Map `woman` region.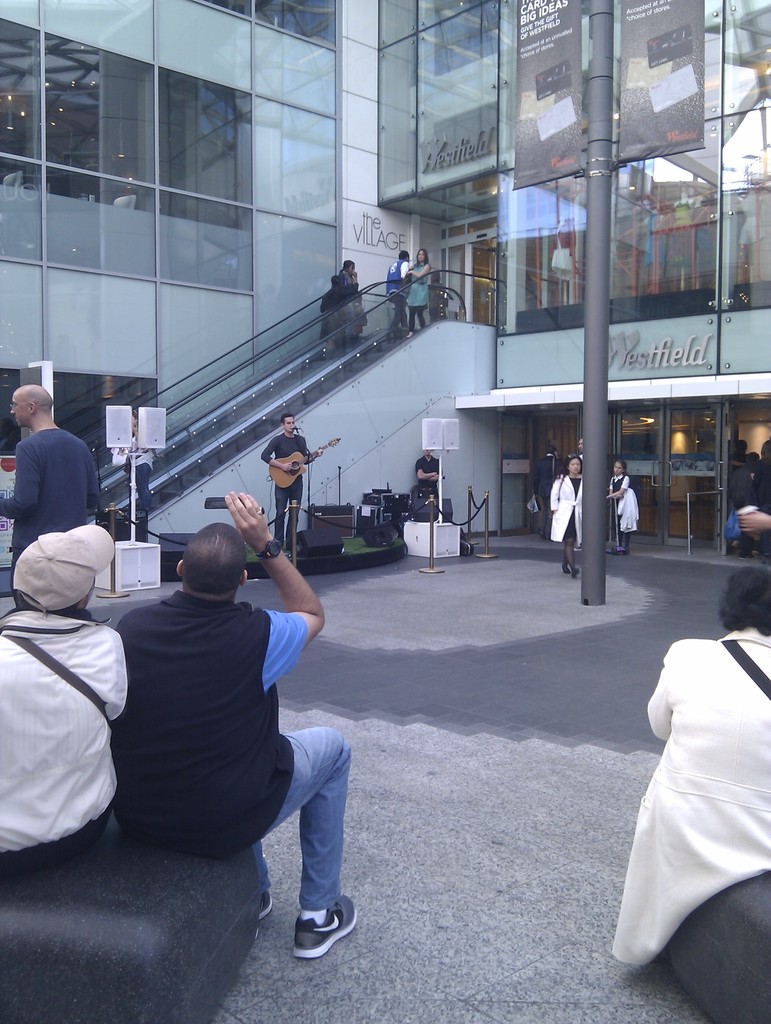
Mapped to detection(545, 456, 583, 580).
